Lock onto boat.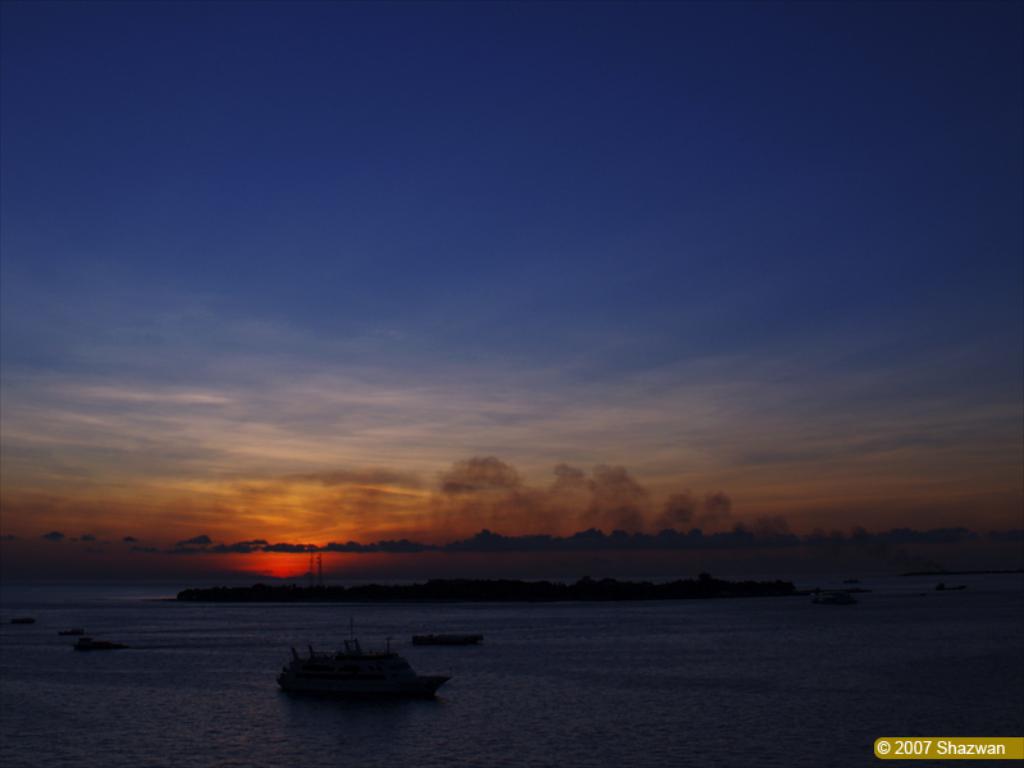
Locked: rect(406, 622, 490, 643).
